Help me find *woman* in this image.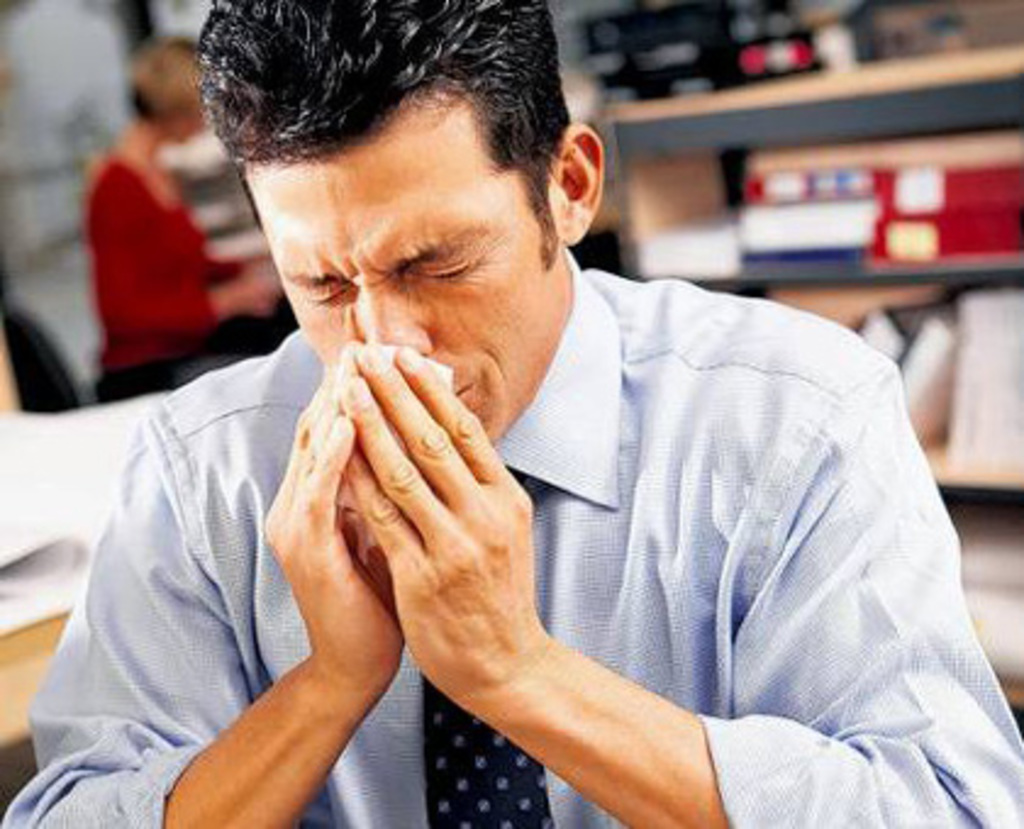
Found it: x1=95 y1=37 x2=278 y2=405.
